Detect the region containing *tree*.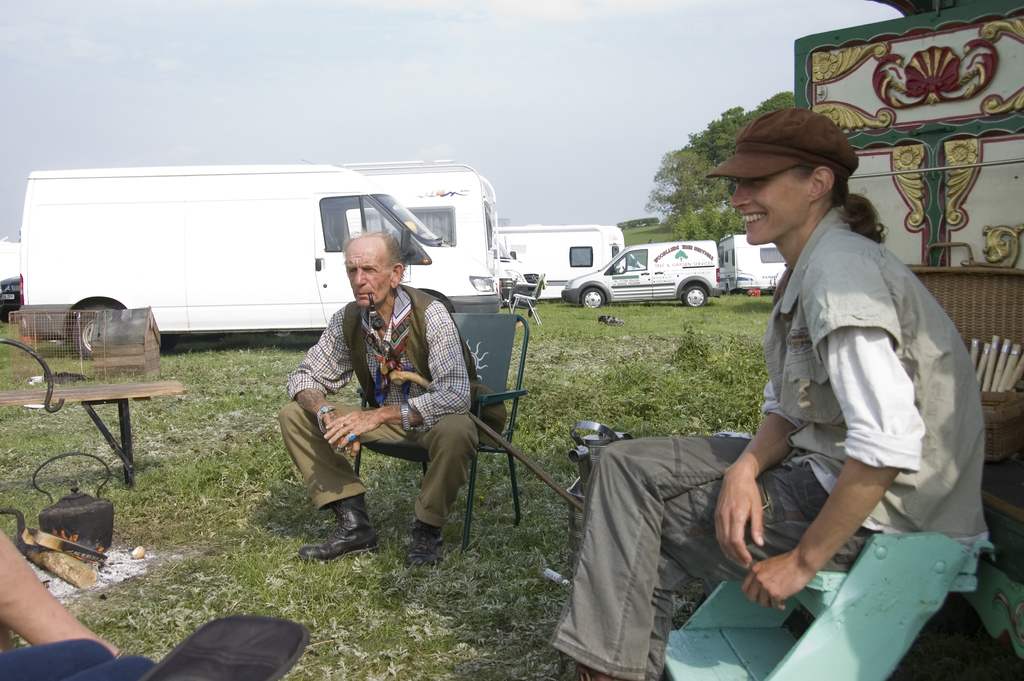
left=698, top=90, right=797, bottom=188.
